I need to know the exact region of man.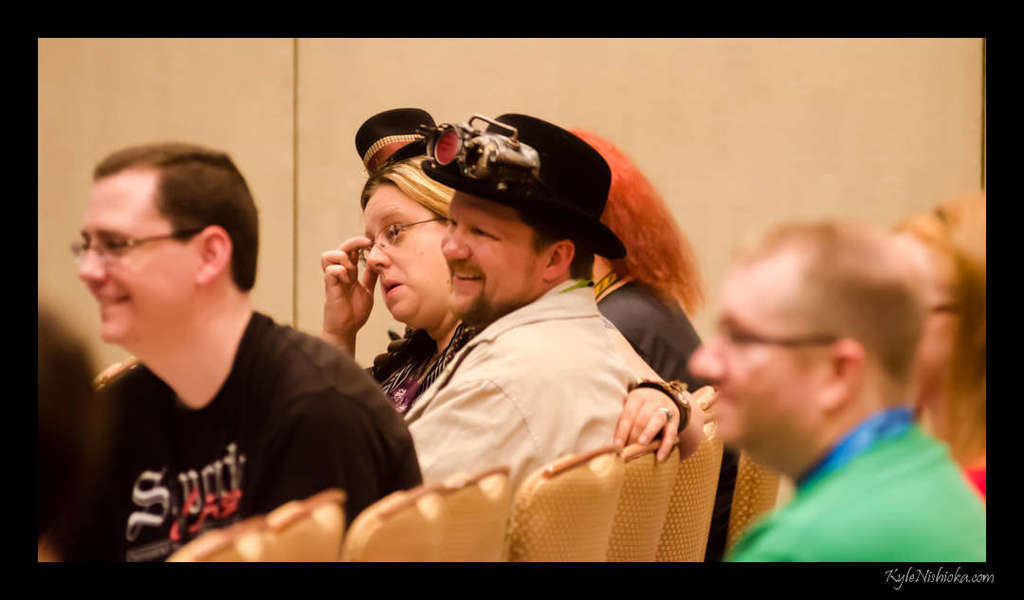
Region: select_region(679, 208, 987, 564).
